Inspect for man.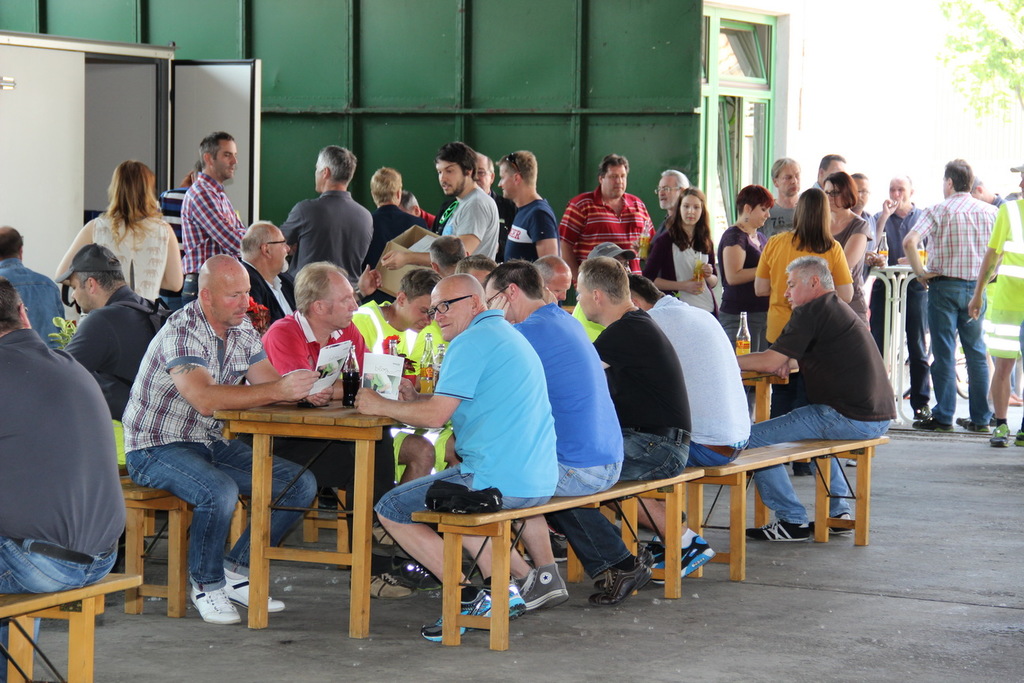
Inspection: crop(181, 137, 255, 301).
